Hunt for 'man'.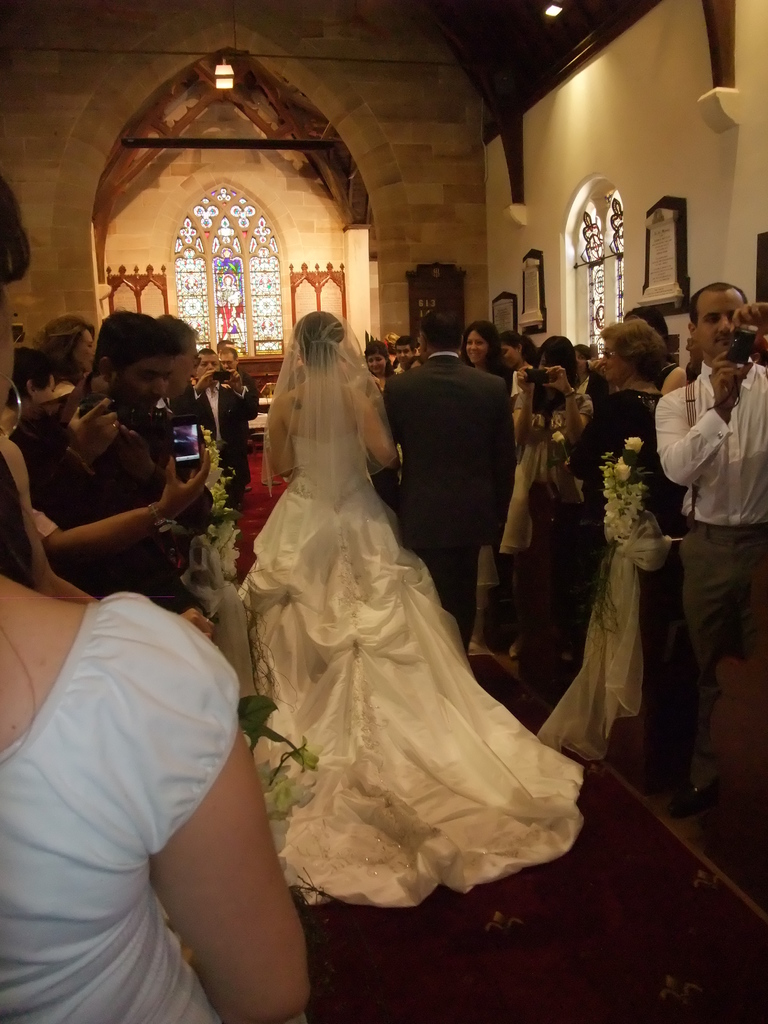
Hunted down at bbox(171, 346, 220, 417).
